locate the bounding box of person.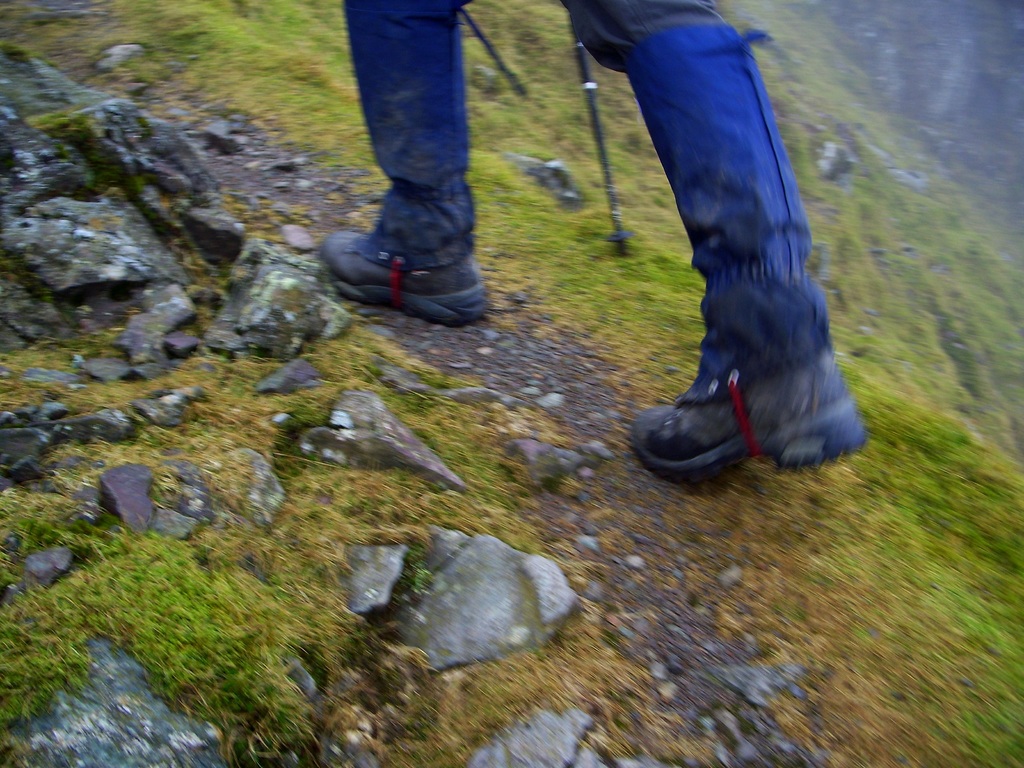
Bounding box: (315, 0, 865, 489).
